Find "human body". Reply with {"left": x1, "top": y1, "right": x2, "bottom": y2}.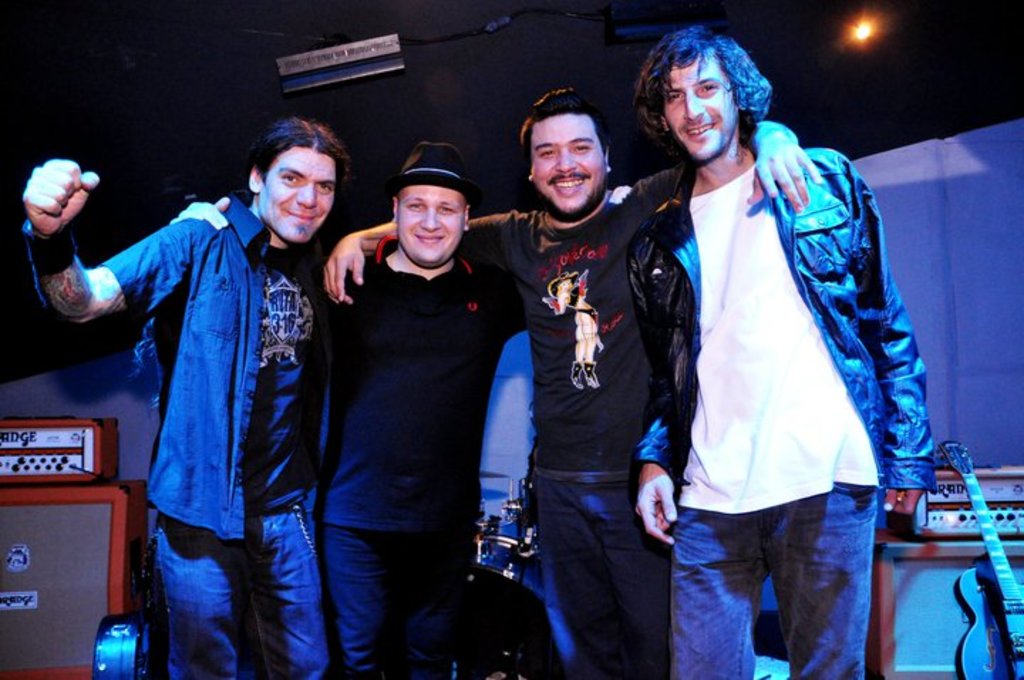
{"left": 636, "top": 147, "right": 933, "bottom": 679}.
